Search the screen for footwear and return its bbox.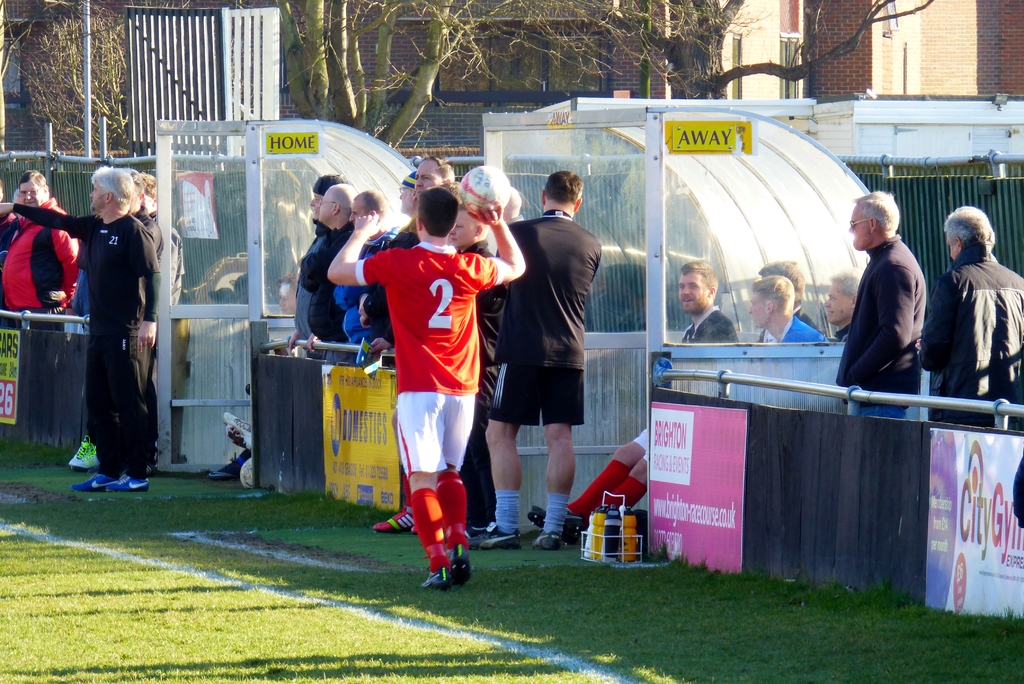
Found: crop(107, 471, 152, 491).
